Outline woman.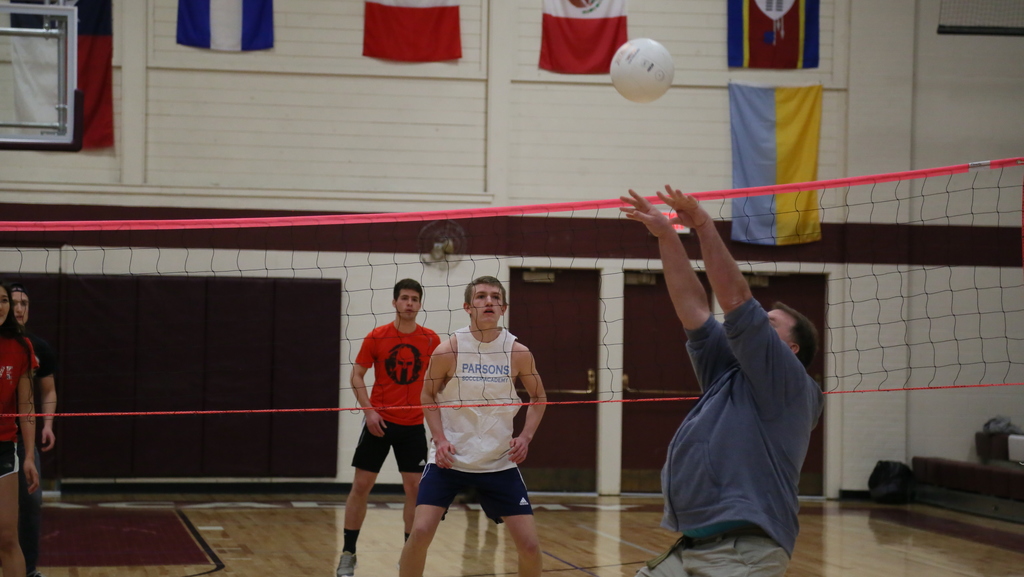
Outline: 0:283:38:576.
